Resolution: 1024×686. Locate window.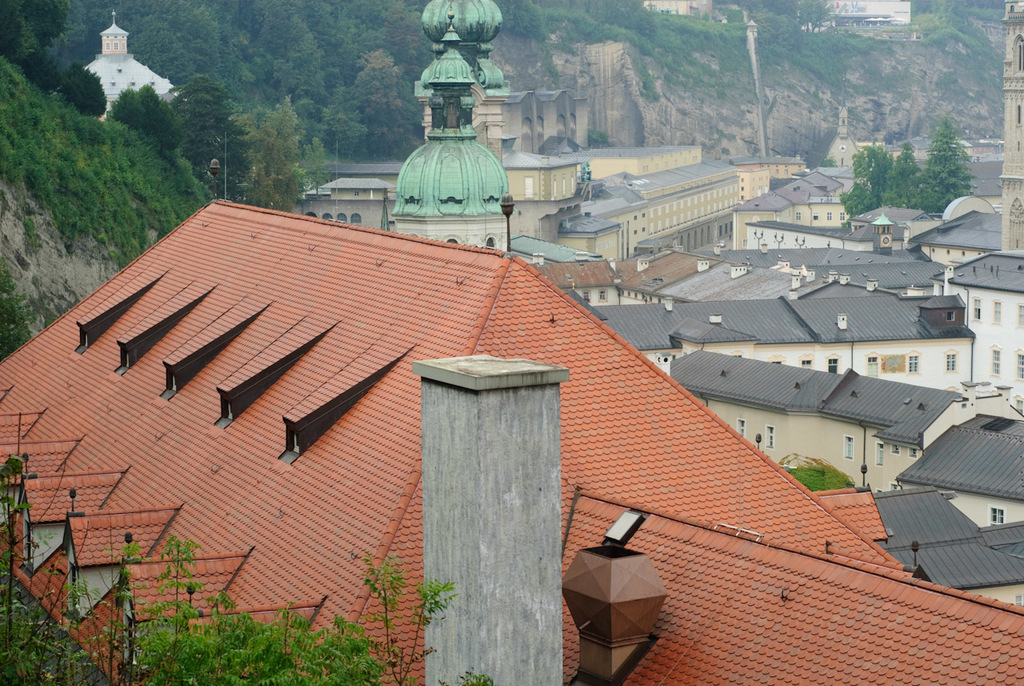
447/237/458/247.
